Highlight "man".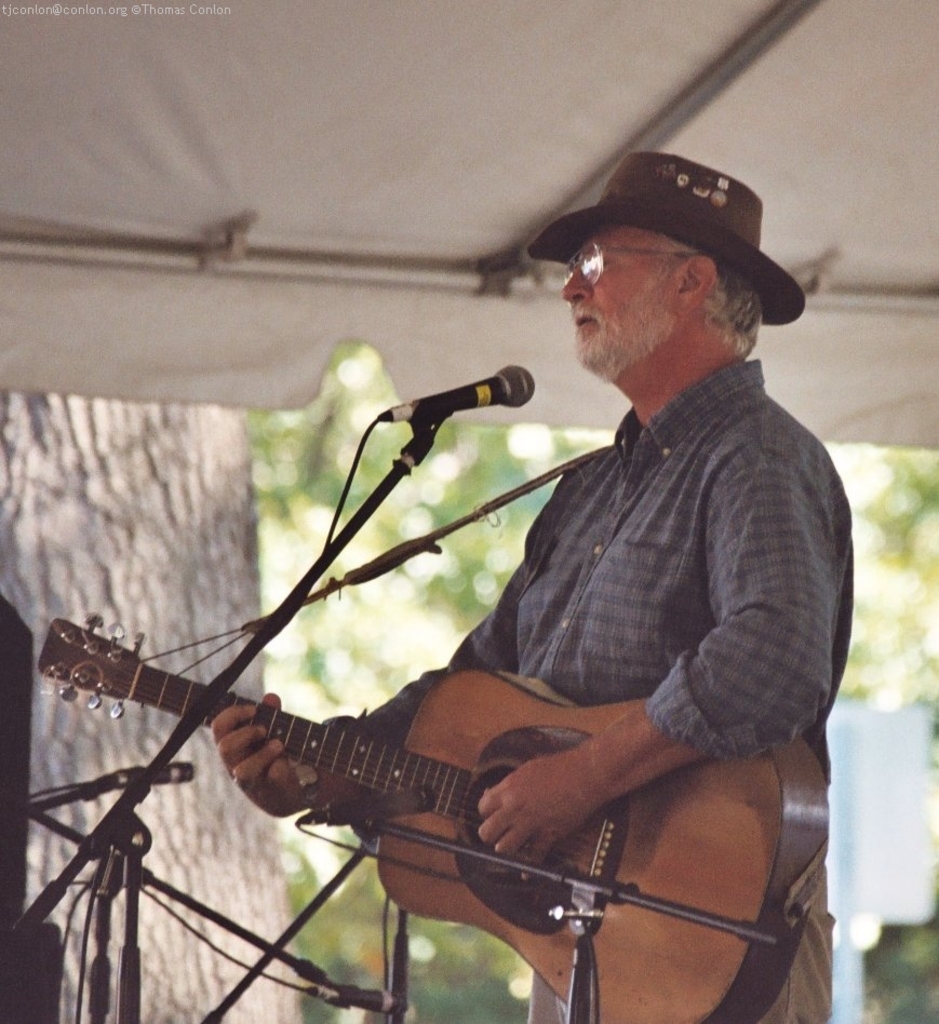
Highlighted region: 405/121/849/1018.
